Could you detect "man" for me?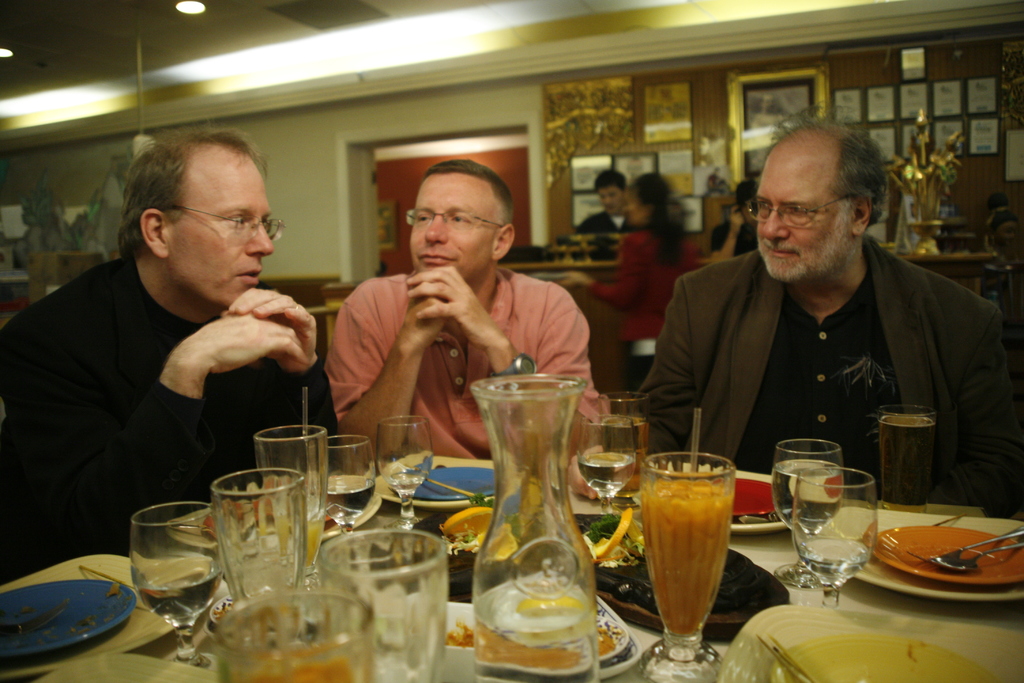
Detection result: x1=637, y1=104, x2=1023, y2=518.
